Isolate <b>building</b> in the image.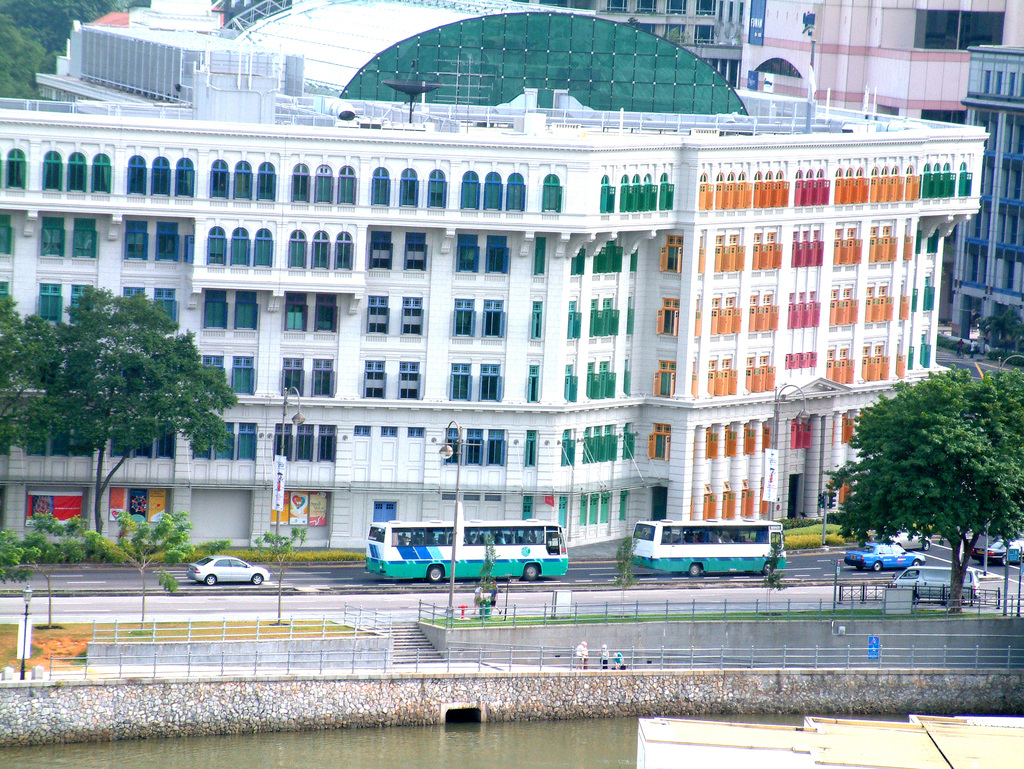
Isolated region: x1=738 y1=0 x2=1007 y2=121.
